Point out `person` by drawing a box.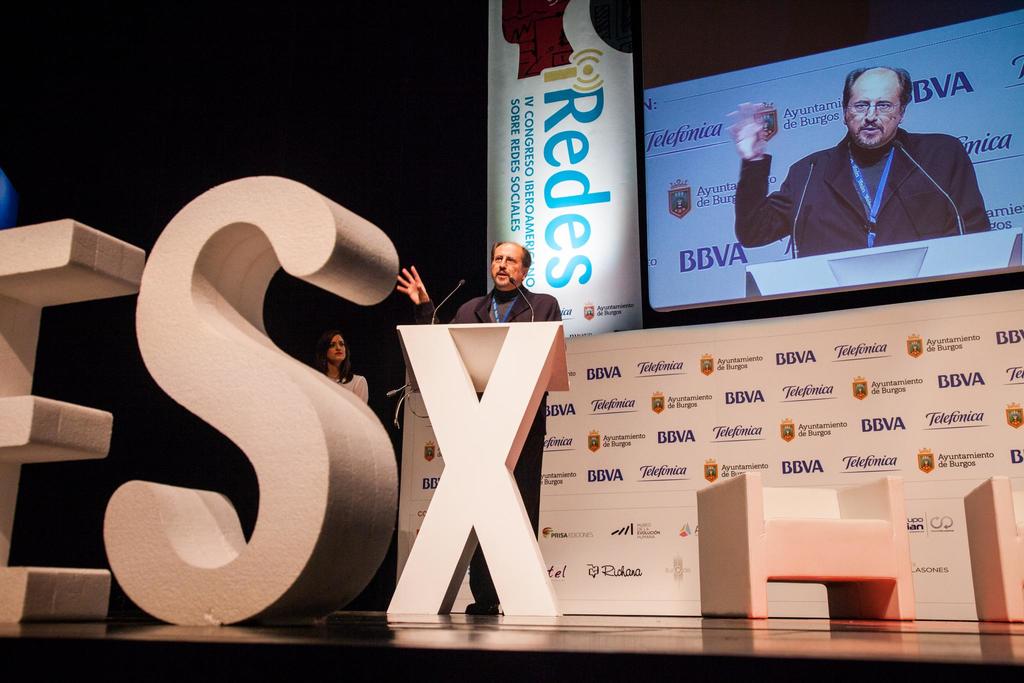
region(719, 55, 983, 281).
